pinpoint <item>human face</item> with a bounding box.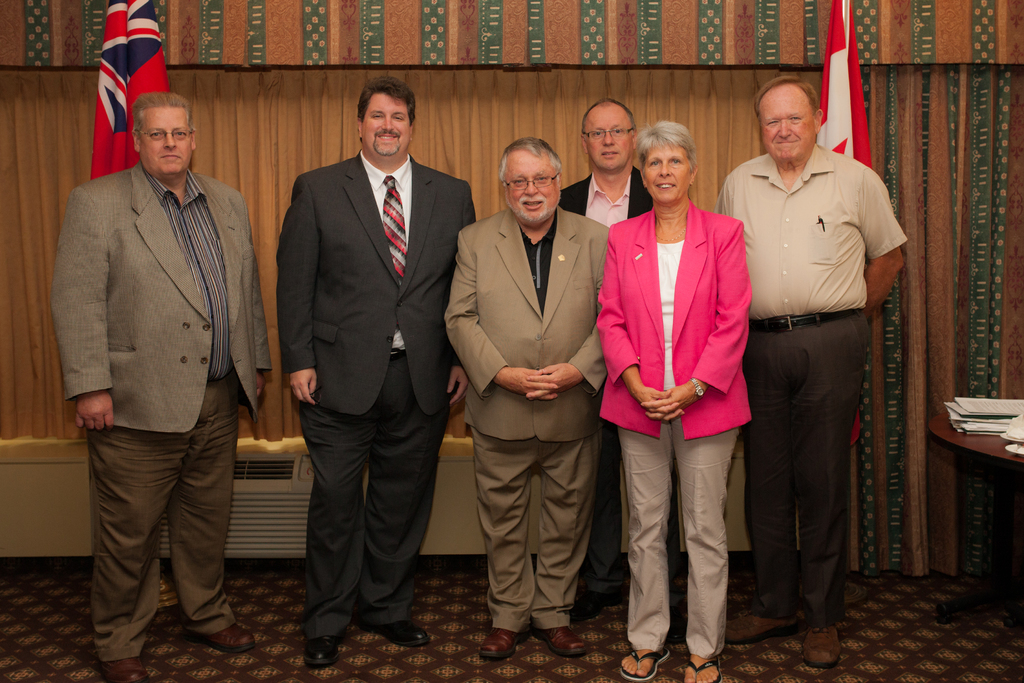
pyautogui.locateOnScreen(643, 144, 691, 208).
